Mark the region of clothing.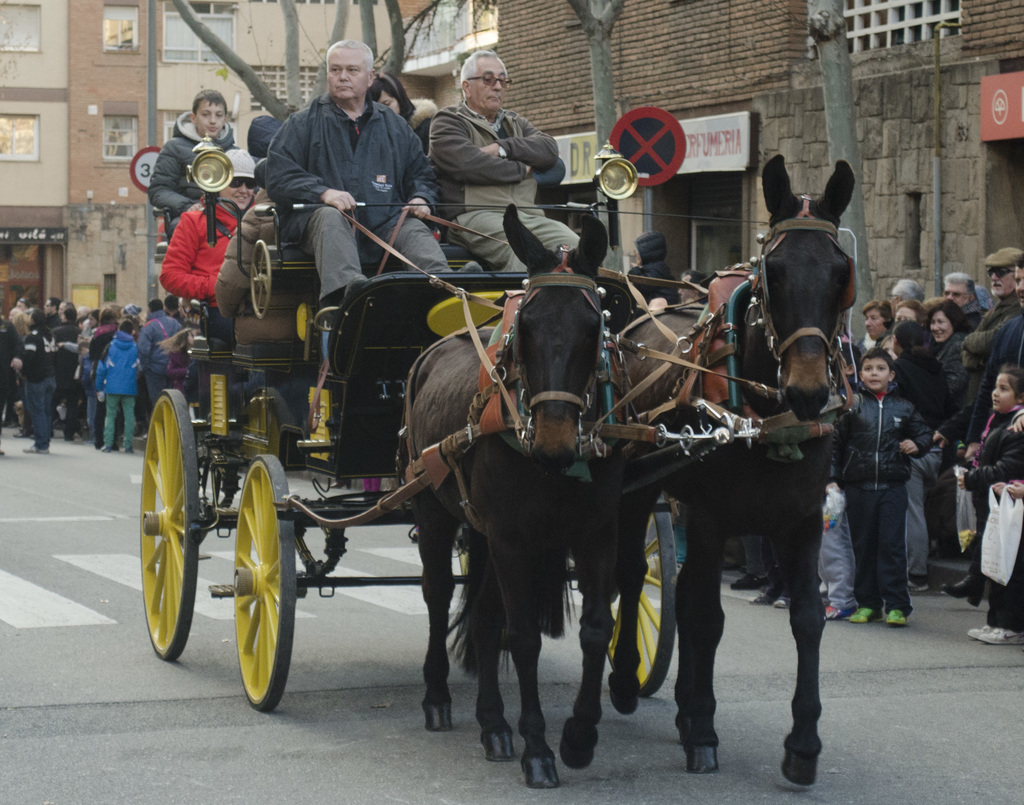
Region: left=95, top=328, right=136, bottom=447.
